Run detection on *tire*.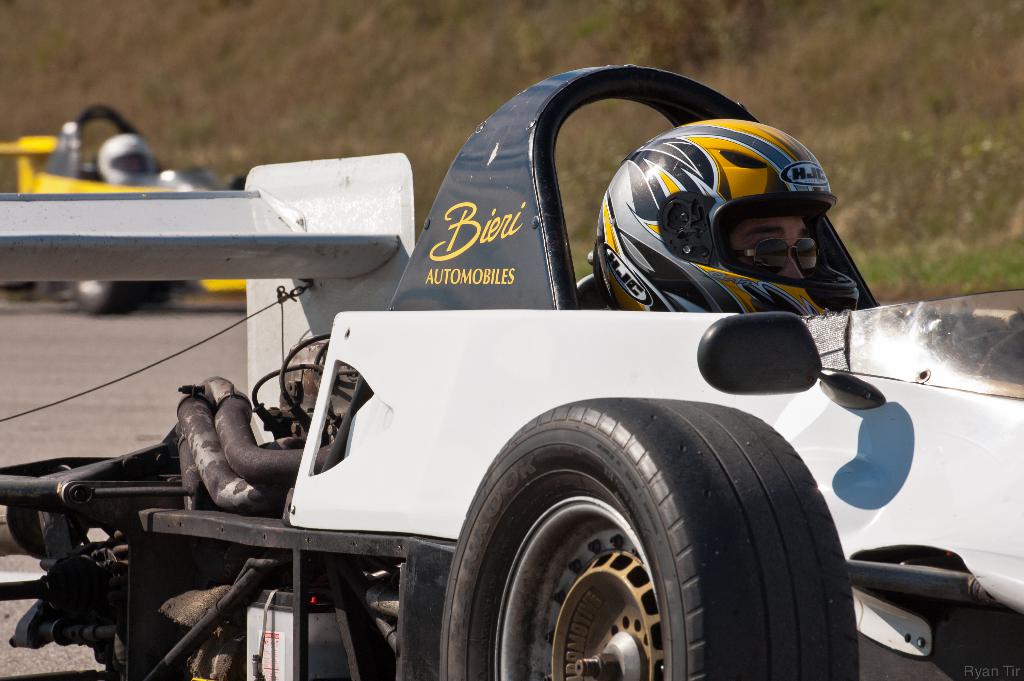
Result: (71, 274, 148, 316).
